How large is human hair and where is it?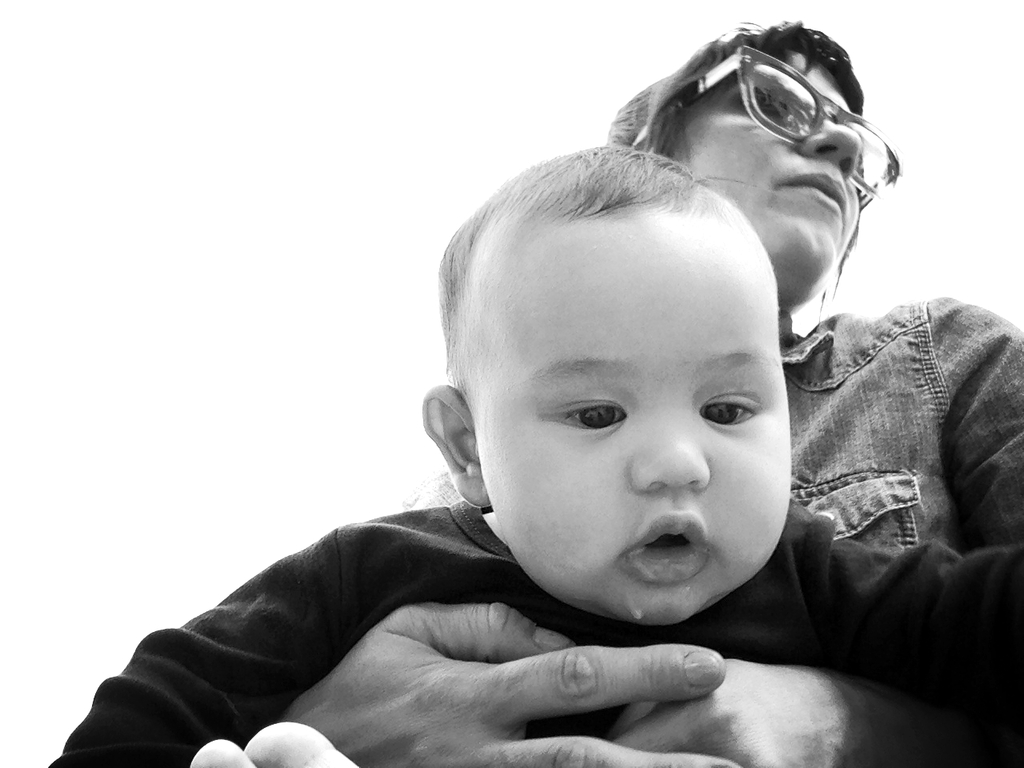
Bounding box: detection(599, 17, 863, 303).
